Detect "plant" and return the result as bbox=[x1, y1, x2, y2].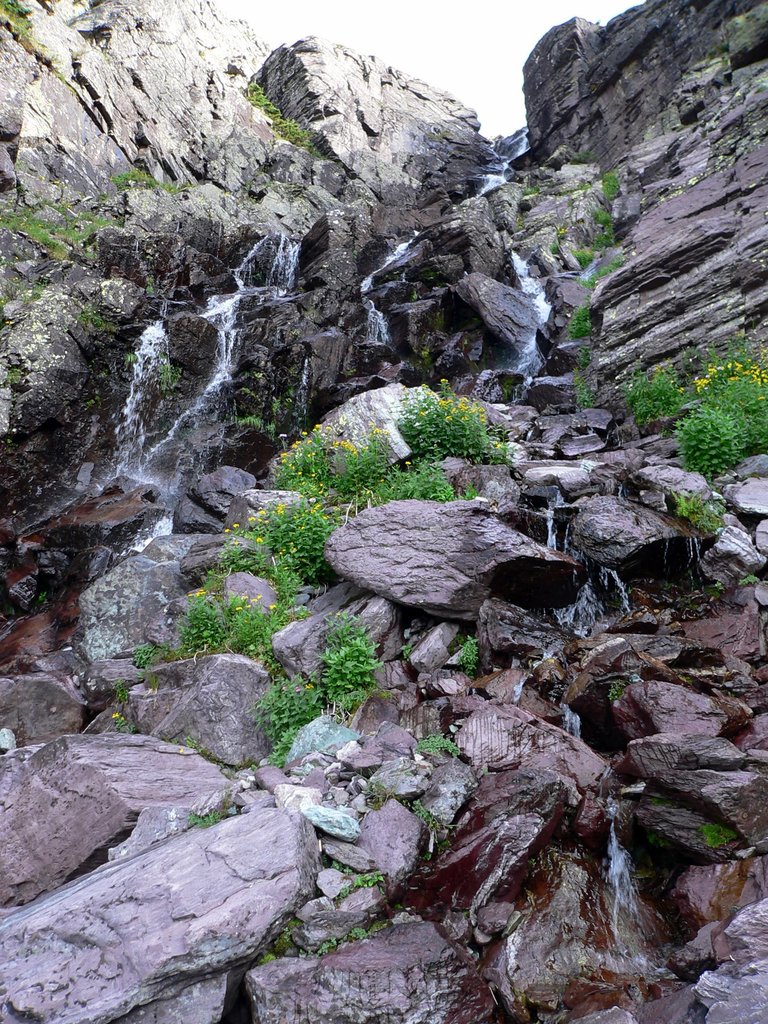
bbox=[571, 211, 613, 266].
